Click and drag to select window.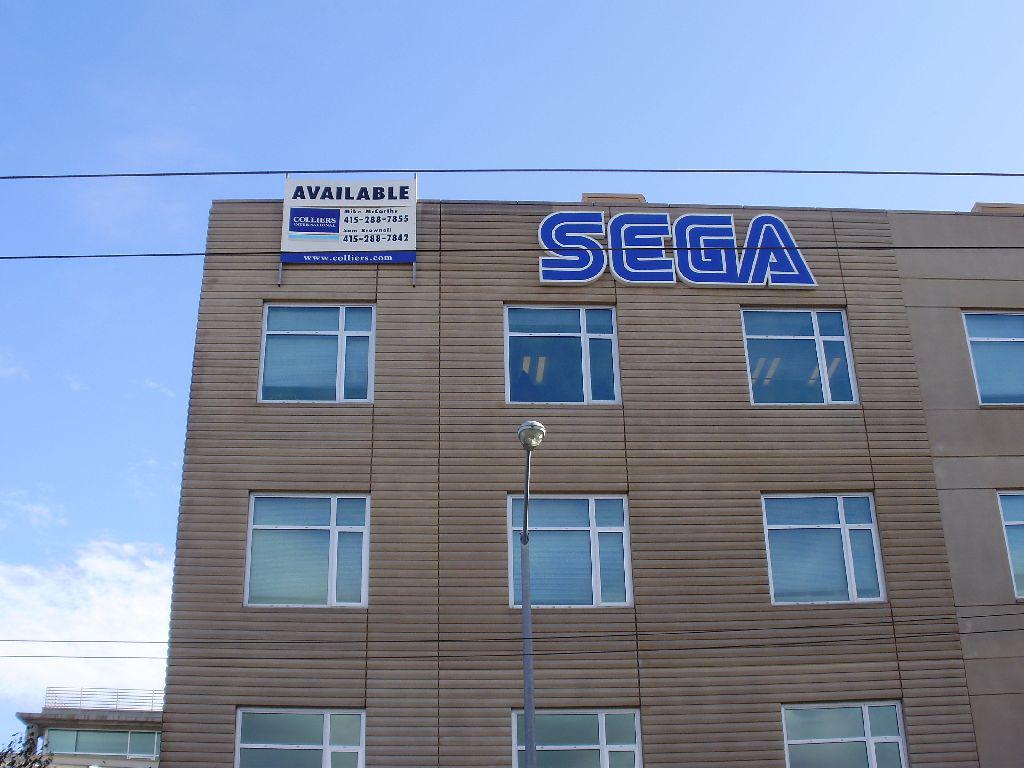
Selection: (506, 490, 639, 607).
